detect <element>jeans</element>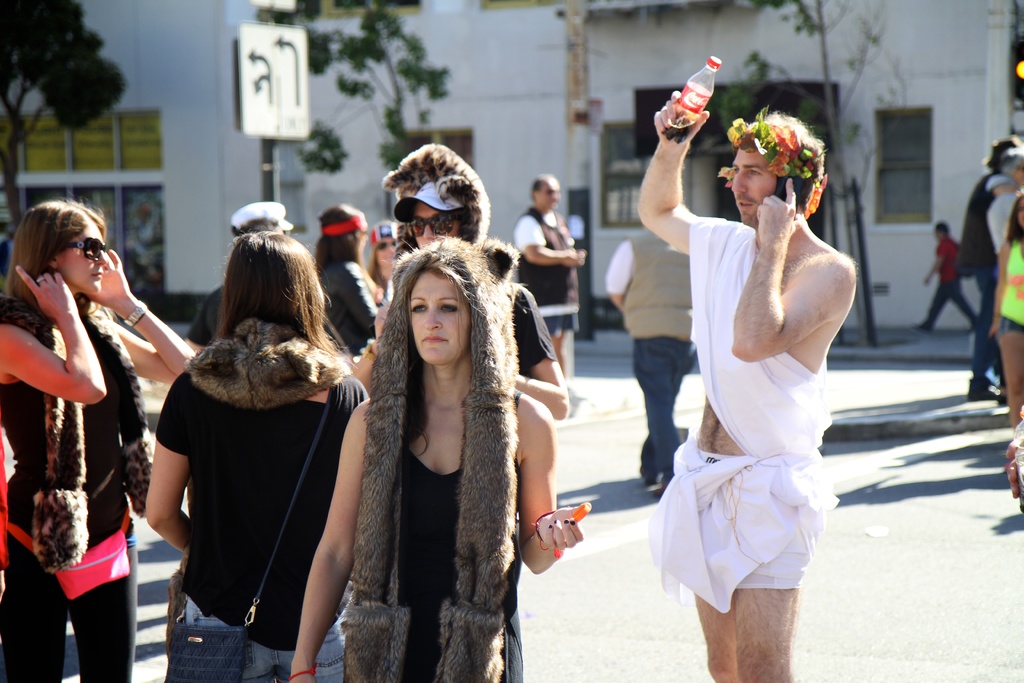
select_region(970, 267, 1002, 394)
